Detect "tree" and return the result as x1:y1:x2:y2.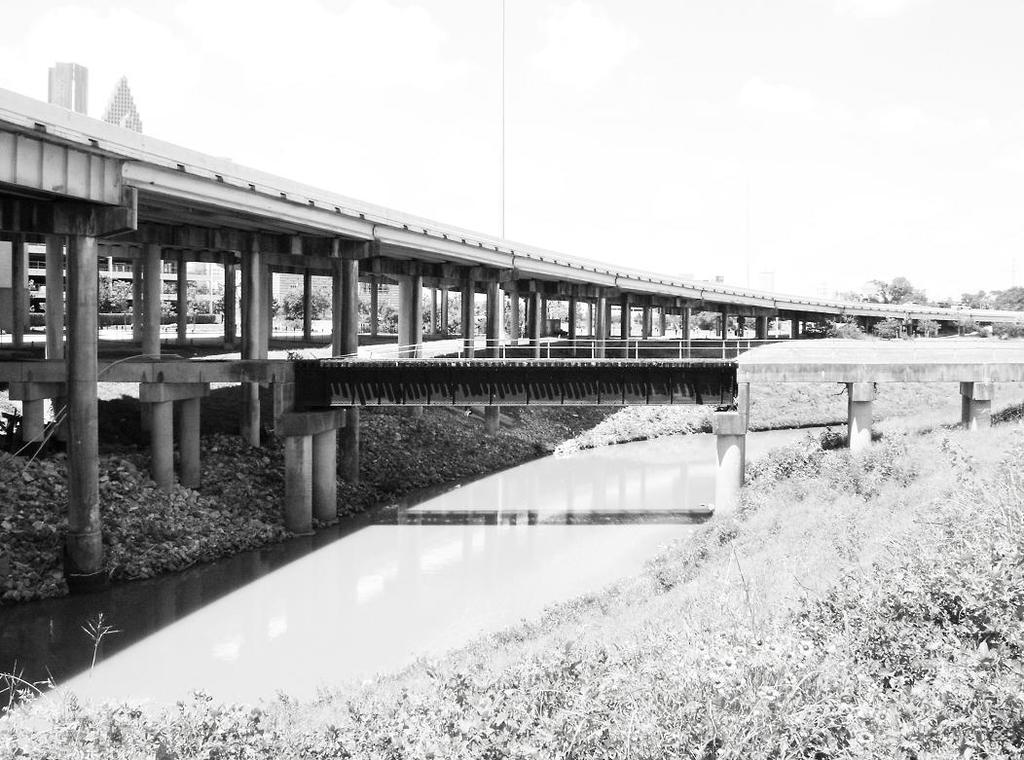
278:278:322:323.
